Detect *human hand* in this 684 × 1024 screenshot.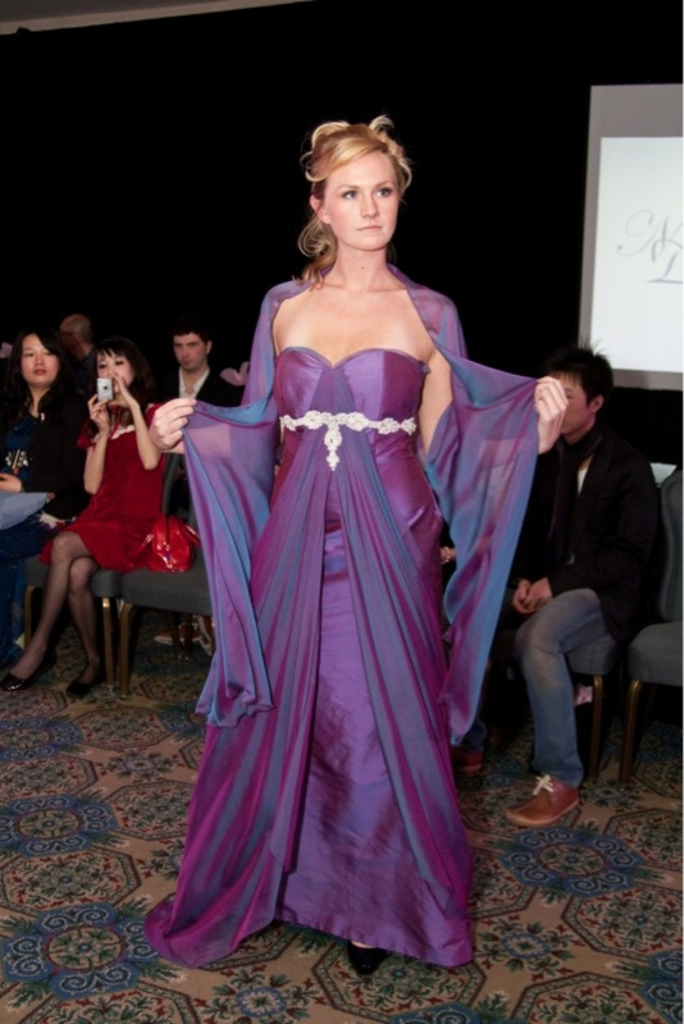
Detection: (left=532, top=374, right=567, bottom=456).
